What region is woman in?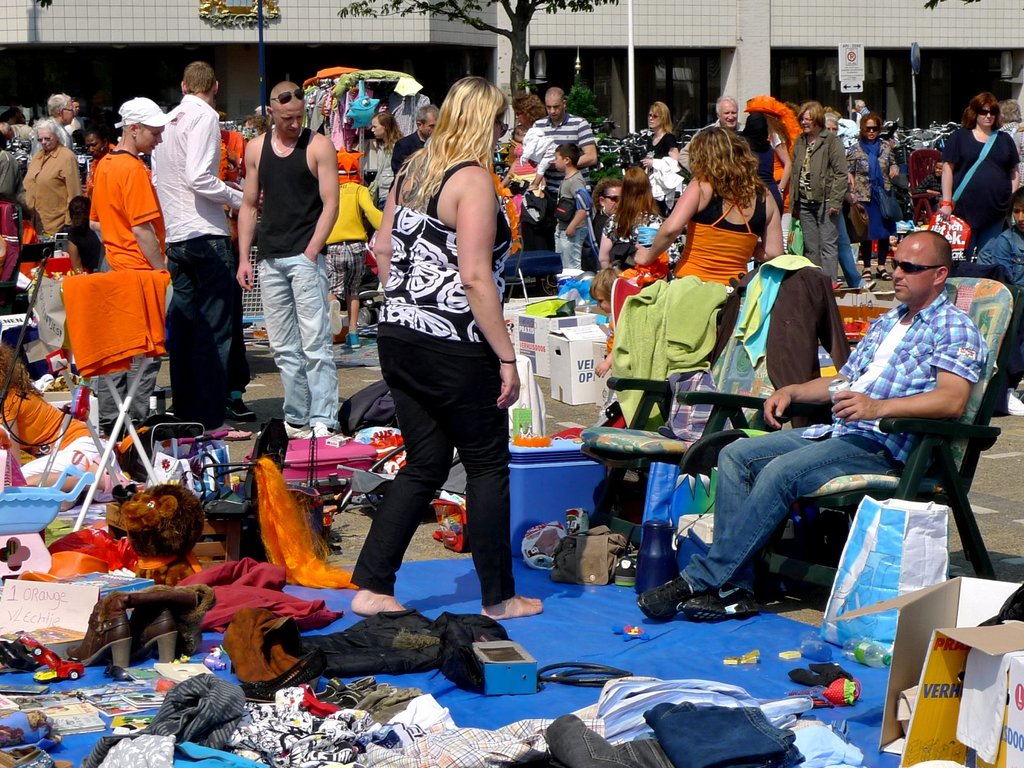
642/97/689/214.
